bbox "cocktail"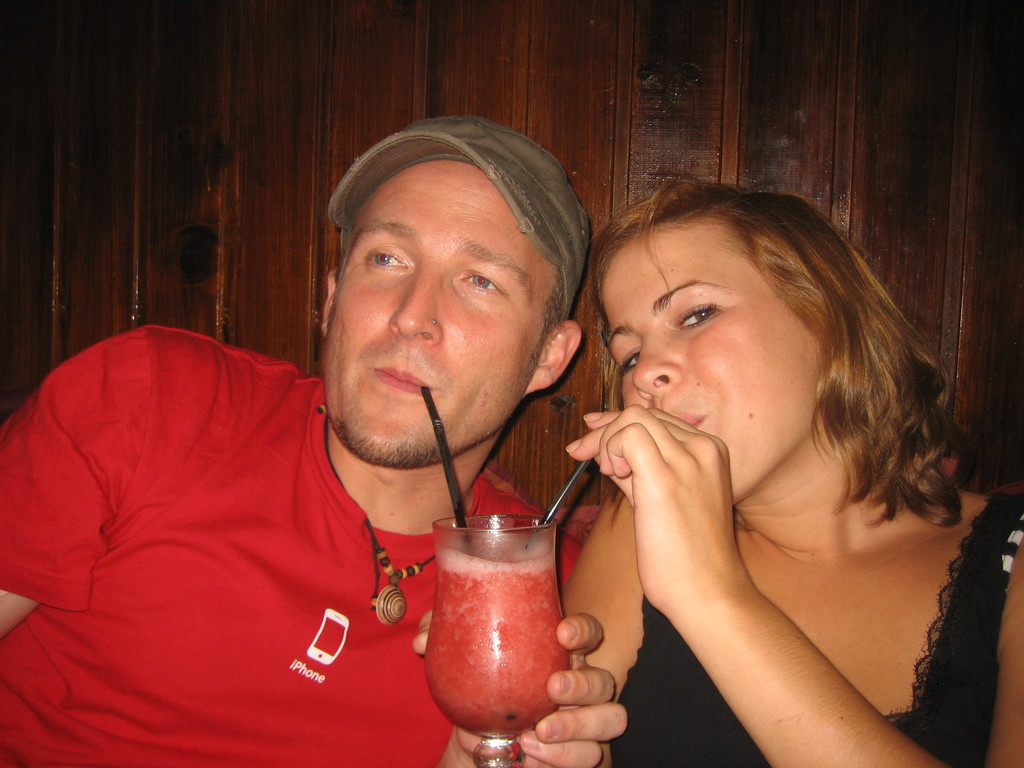
<bbox>412, 478, 601, 740</bbox>
